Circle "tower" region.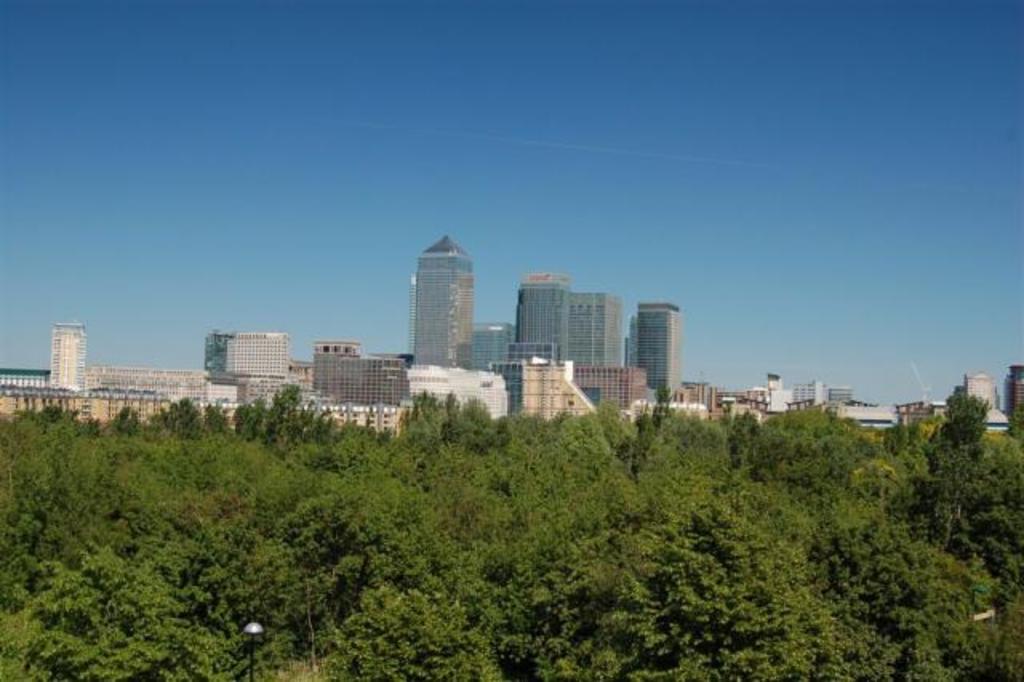
Region: <region>414, 235, 472, 368</region>.
